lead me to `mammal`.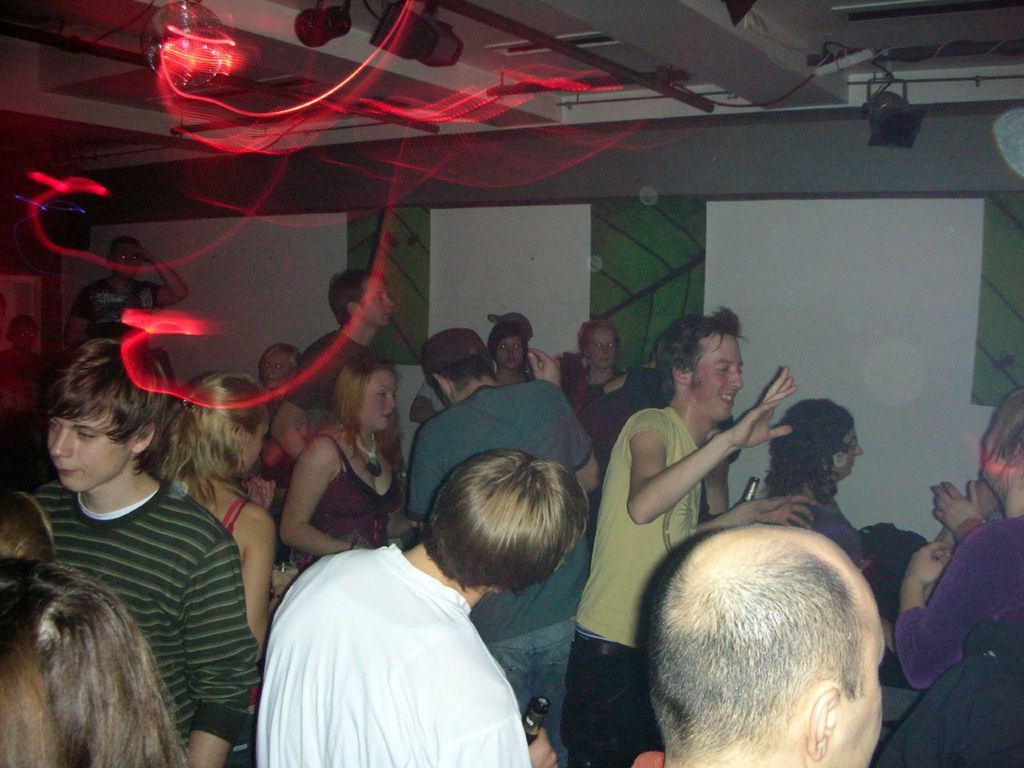
Lead to BBox(490, 318, 534, 386).
